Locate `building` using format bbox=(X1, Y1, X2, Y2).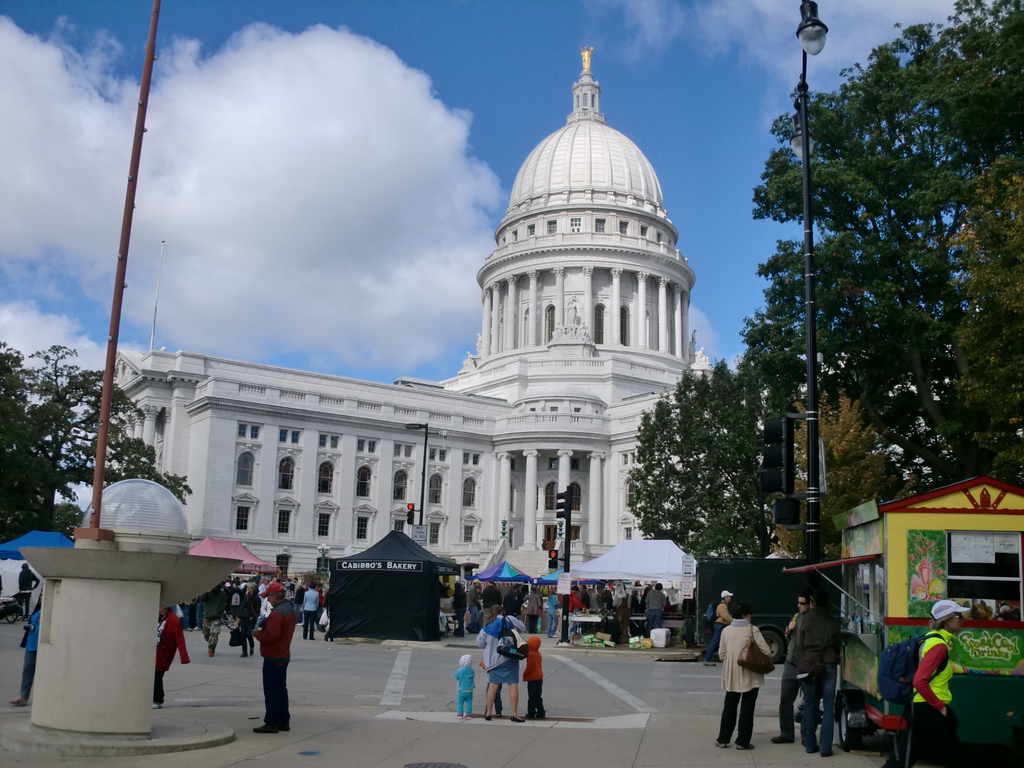
bbox=(102, 47, 767, 575).
